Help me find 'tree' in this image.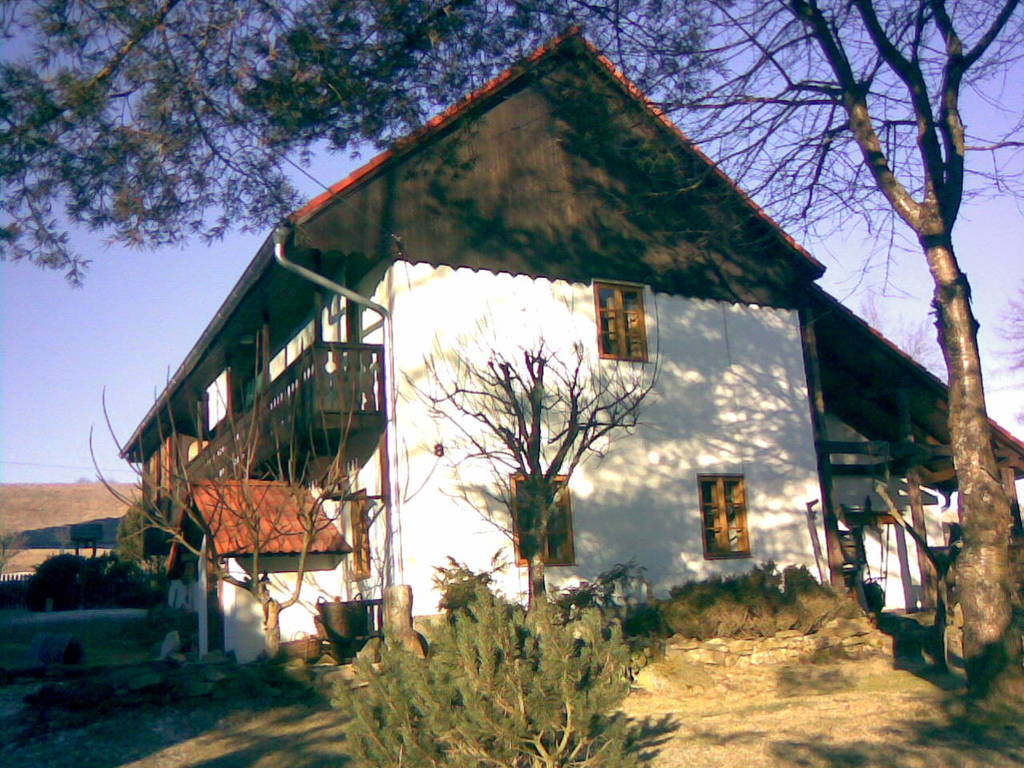
Found it: <box>403,294,667,626</box>.
